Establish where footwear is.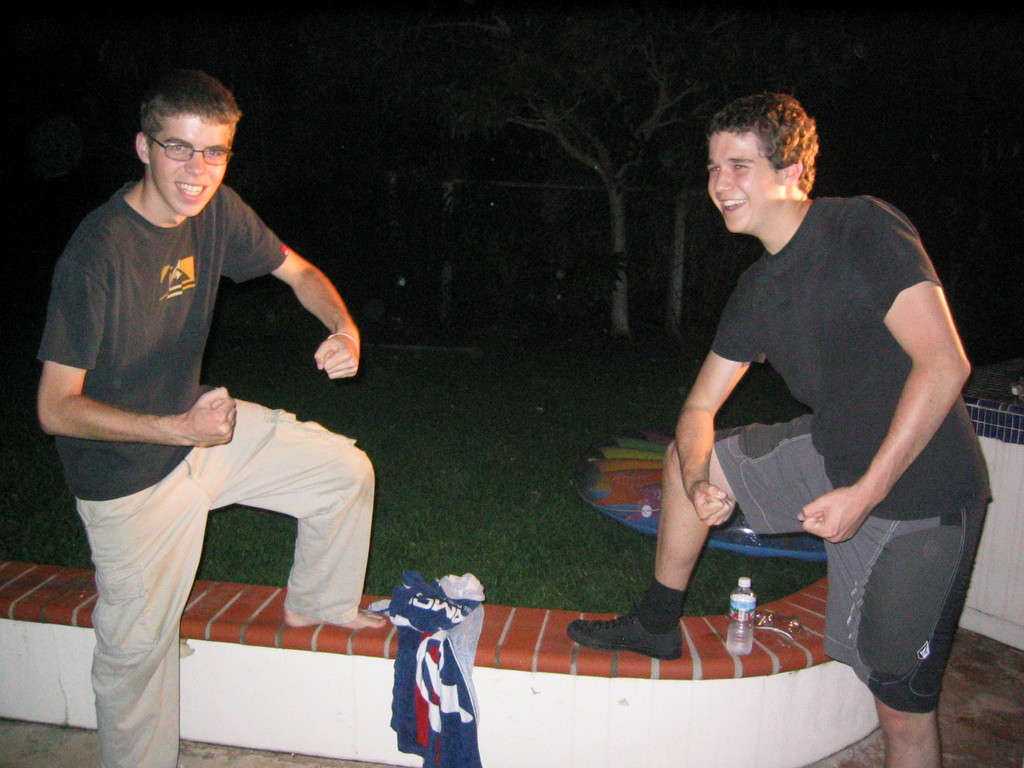
Established at <box>584,596,708,675</box>.
